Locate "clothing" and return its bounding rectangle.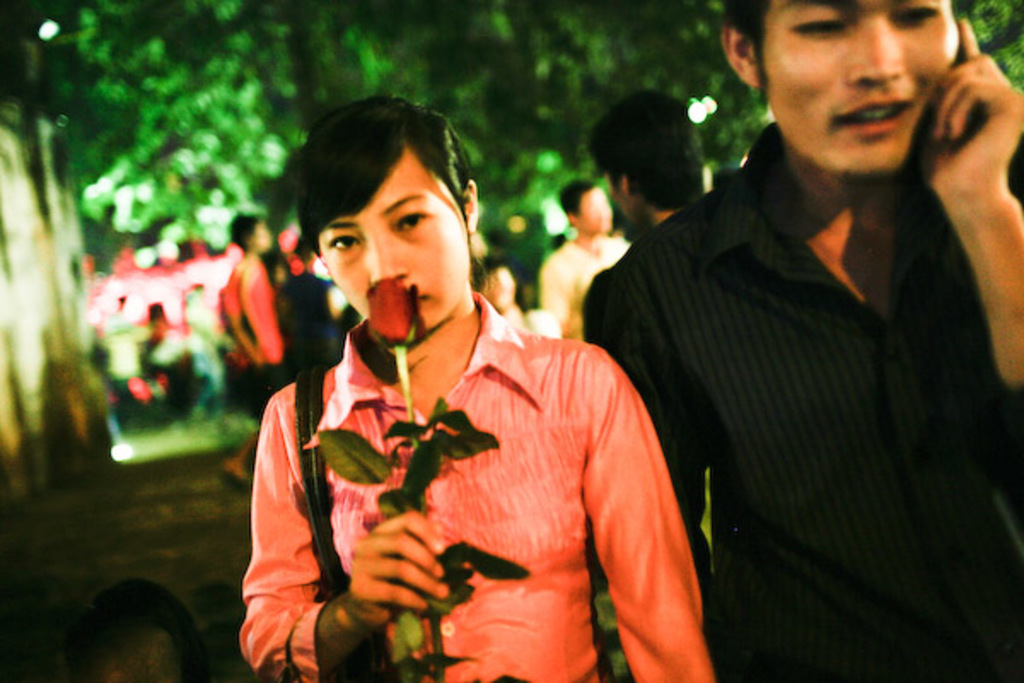
536/237/625/333.
